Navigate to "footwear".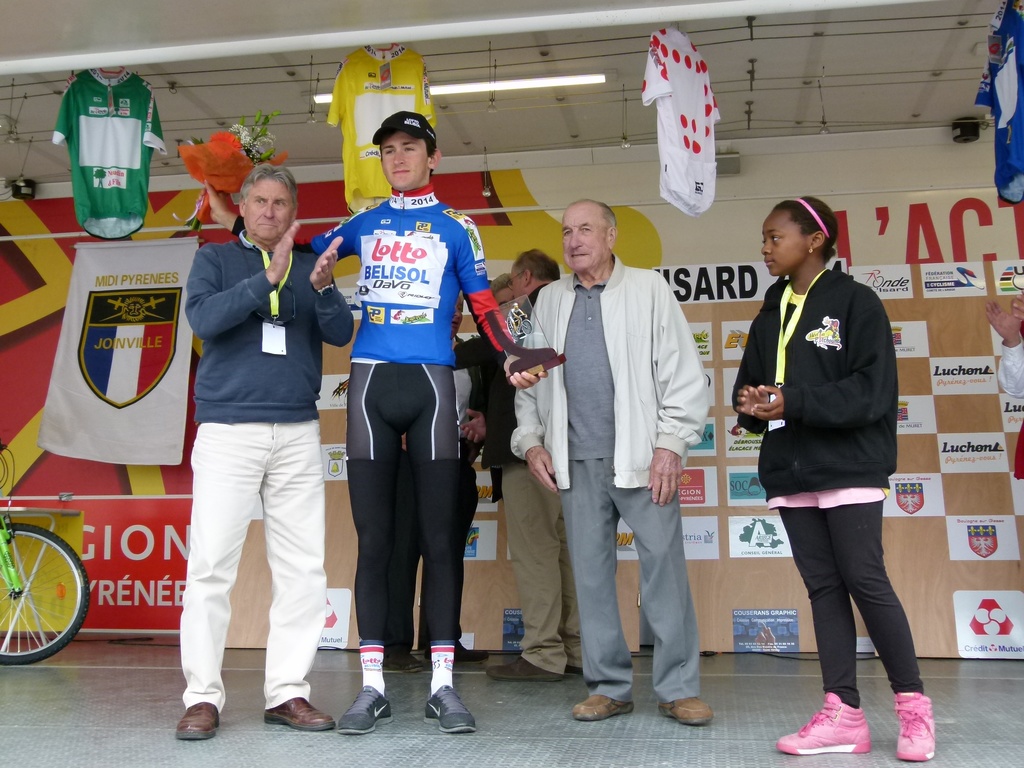
Navigation target: bbox=[486, 657, 562, 683].
